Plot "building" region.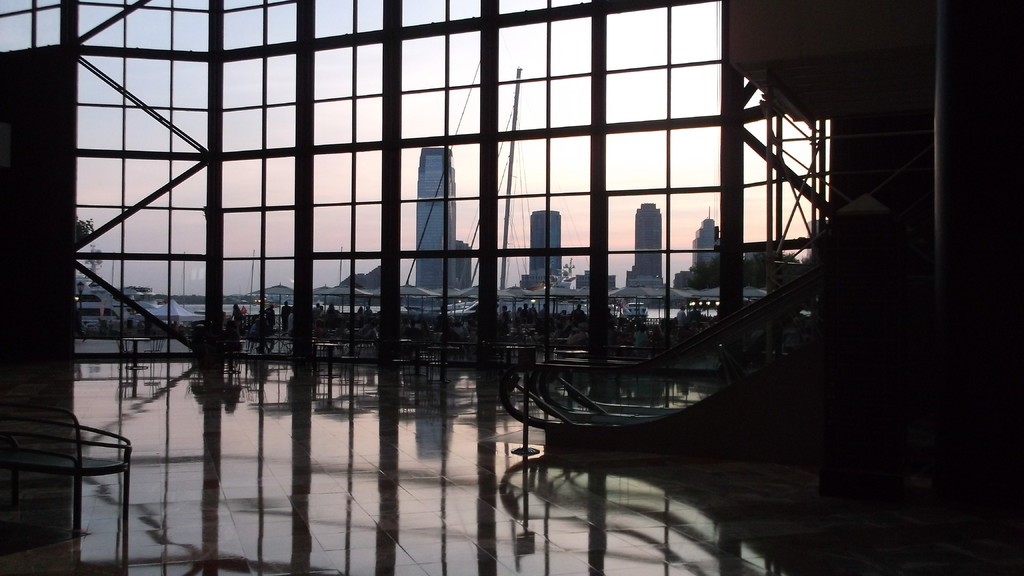
Plotted at [691,205,723,271].
